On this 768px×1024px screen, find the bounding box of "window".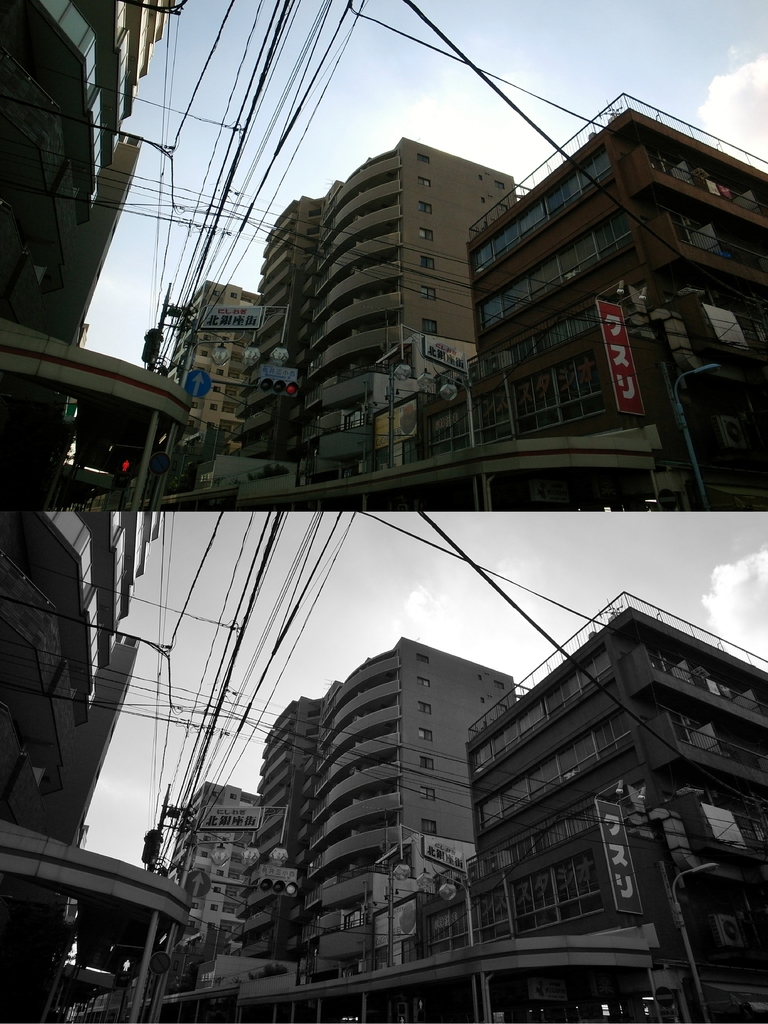
Bounding box: [x1=420, y1=201, x2=434, y2=218].
